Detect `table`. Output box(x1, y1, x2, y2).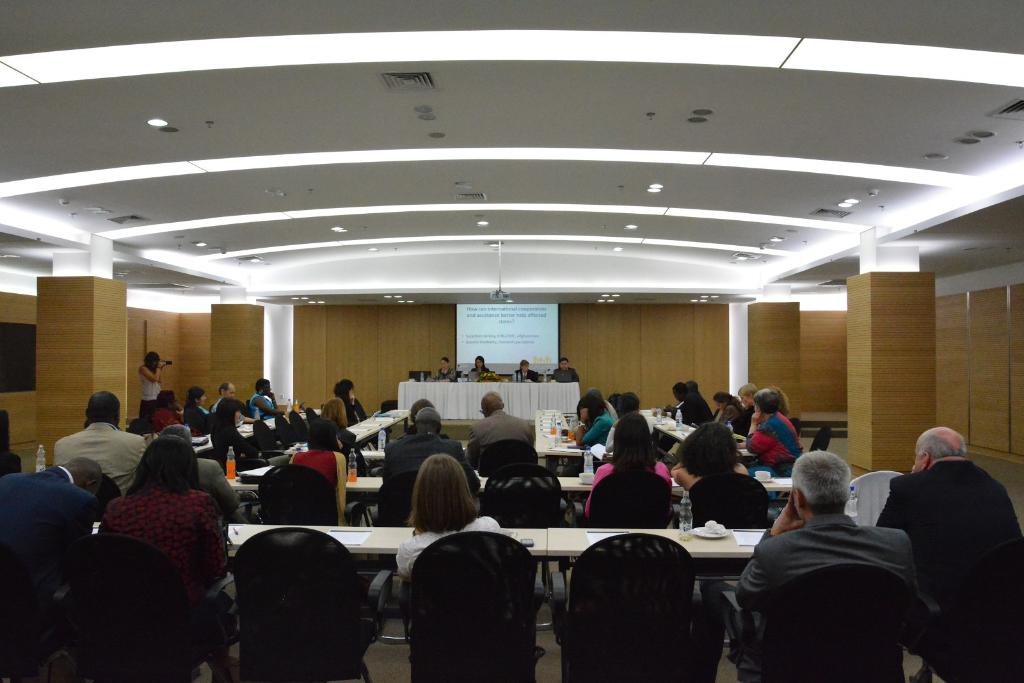
box(193, 408, 322, 456).
